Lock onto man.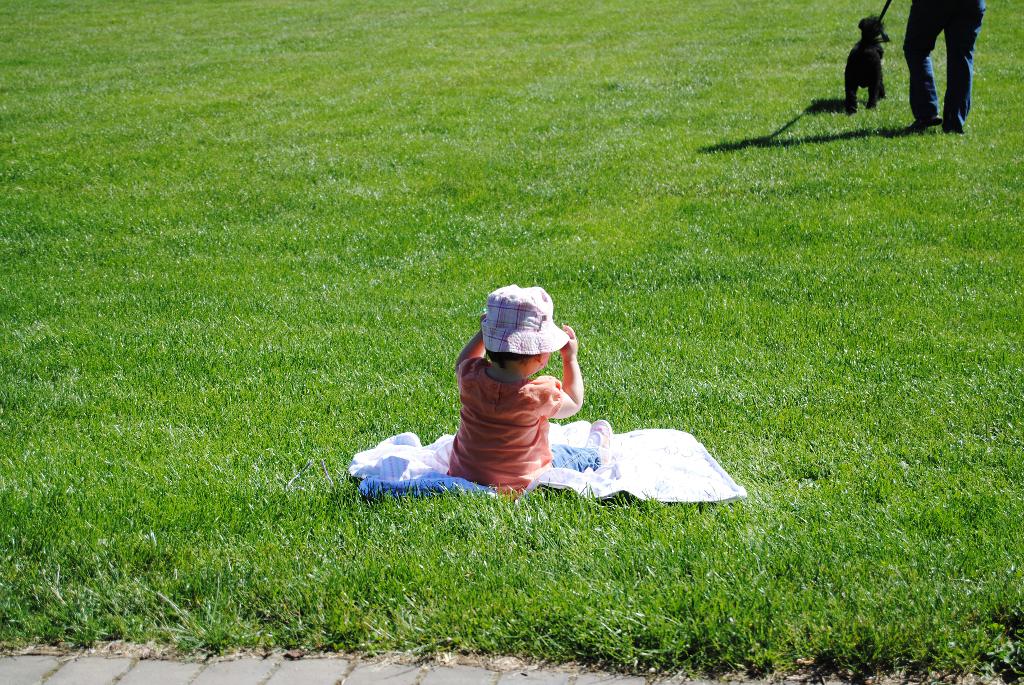
Locked: 901 0 989 136.
